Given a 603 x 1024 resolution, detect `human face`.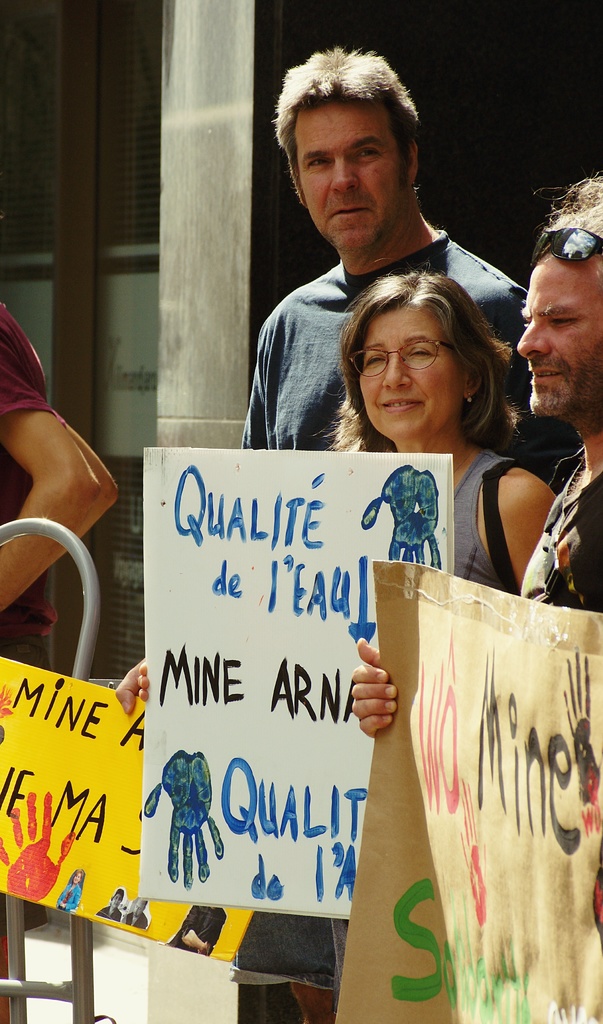
(left=511, top=252, right=602, bottom=424).
